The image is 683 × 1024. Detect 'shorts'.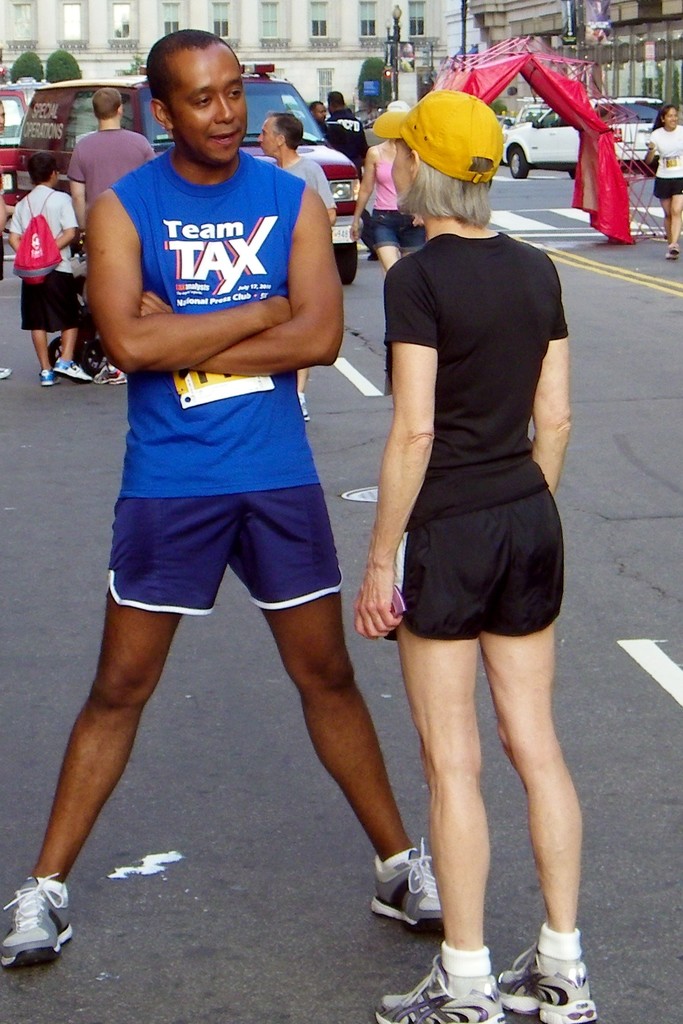
Detection: {"left": 652, "top": 179, "right": 682, "bottom": 204}.
